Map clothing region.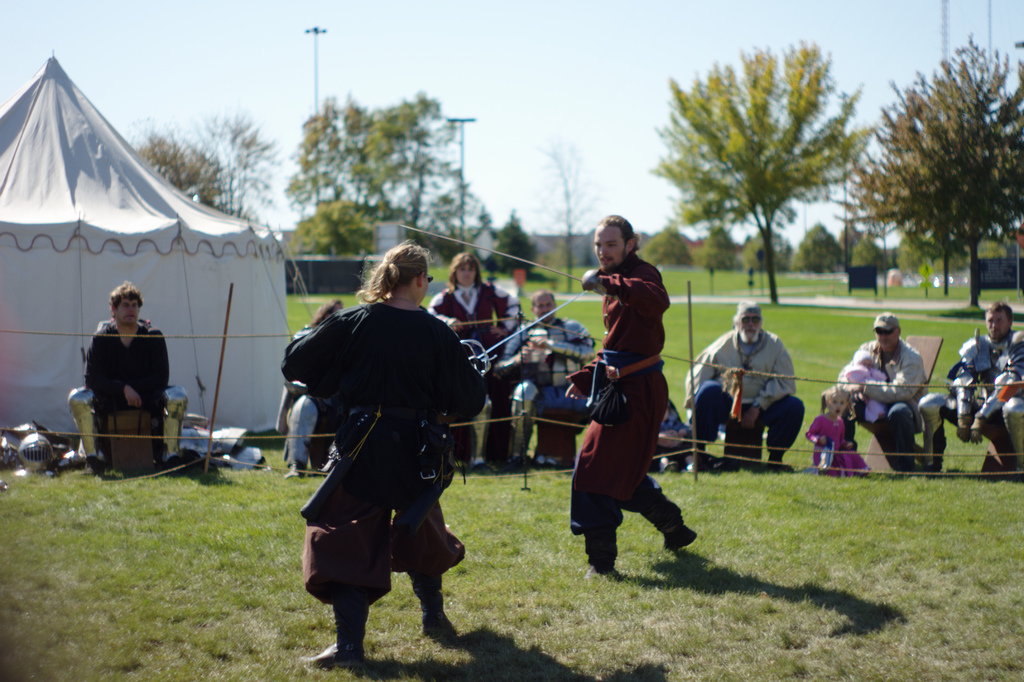
Mapped to box(687, 331, 797, 405).
